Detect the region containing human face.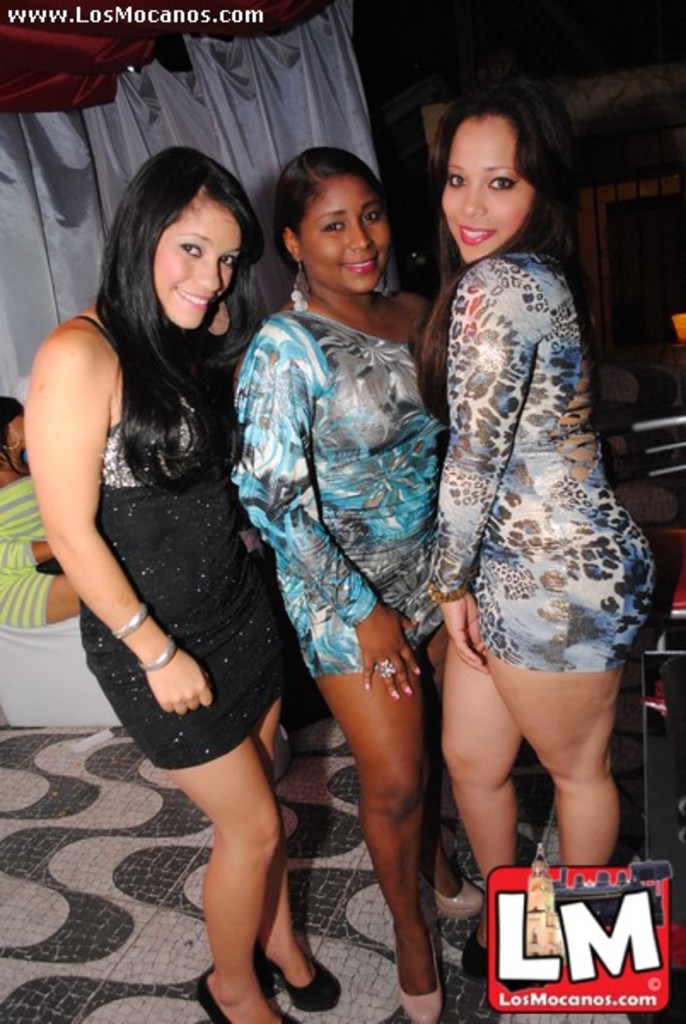
box=[309, 172, 389, 287].
